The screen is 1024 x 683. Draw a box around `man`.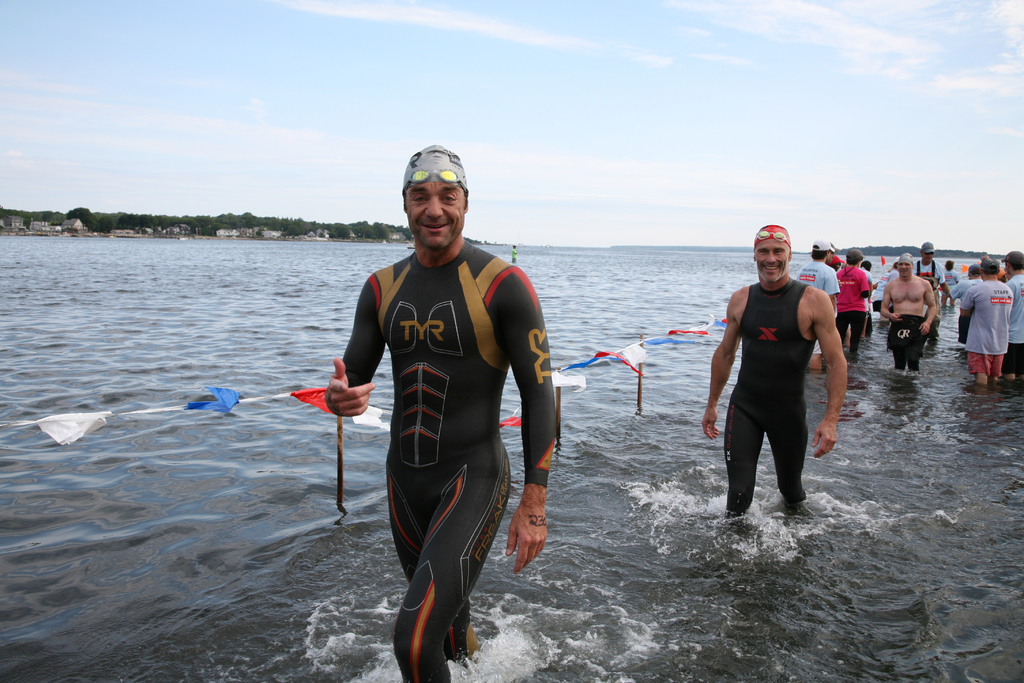
(x1=325, y1=144, x2=554, y2=682).
